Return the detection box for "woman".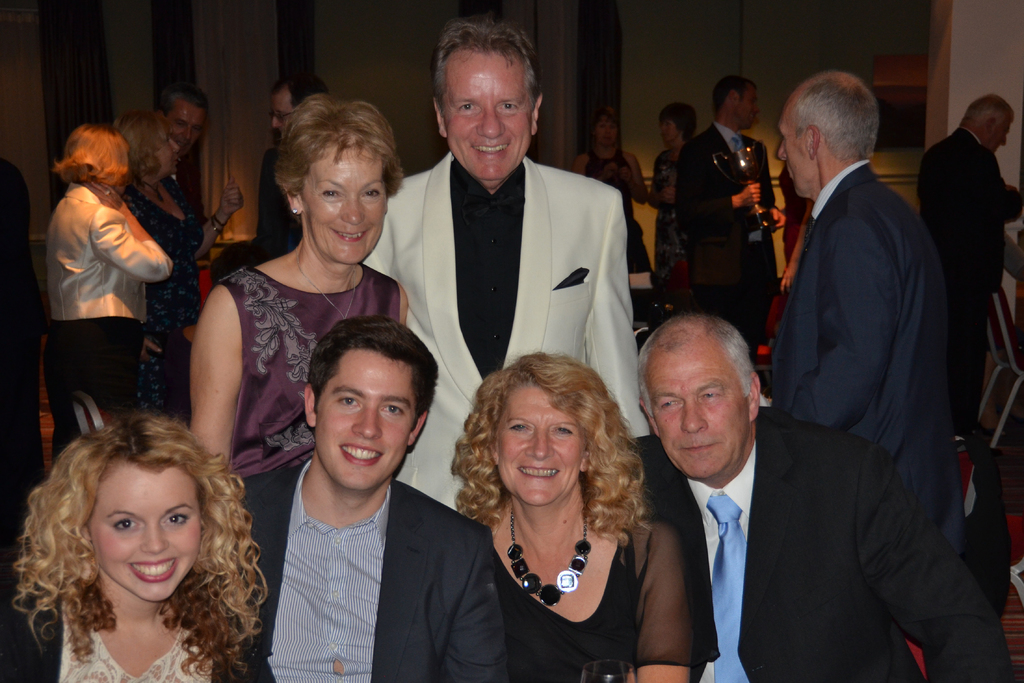
(left=111, top=112, right=241, bottom=424).
